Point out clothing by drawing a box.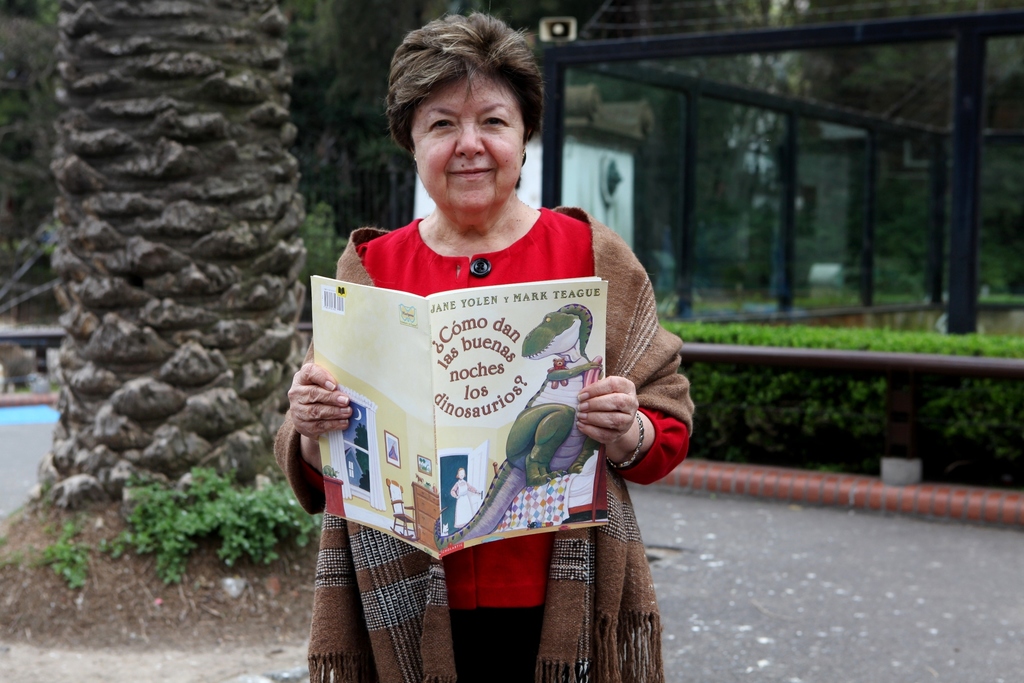
rect(316, 190, 662, 595).
